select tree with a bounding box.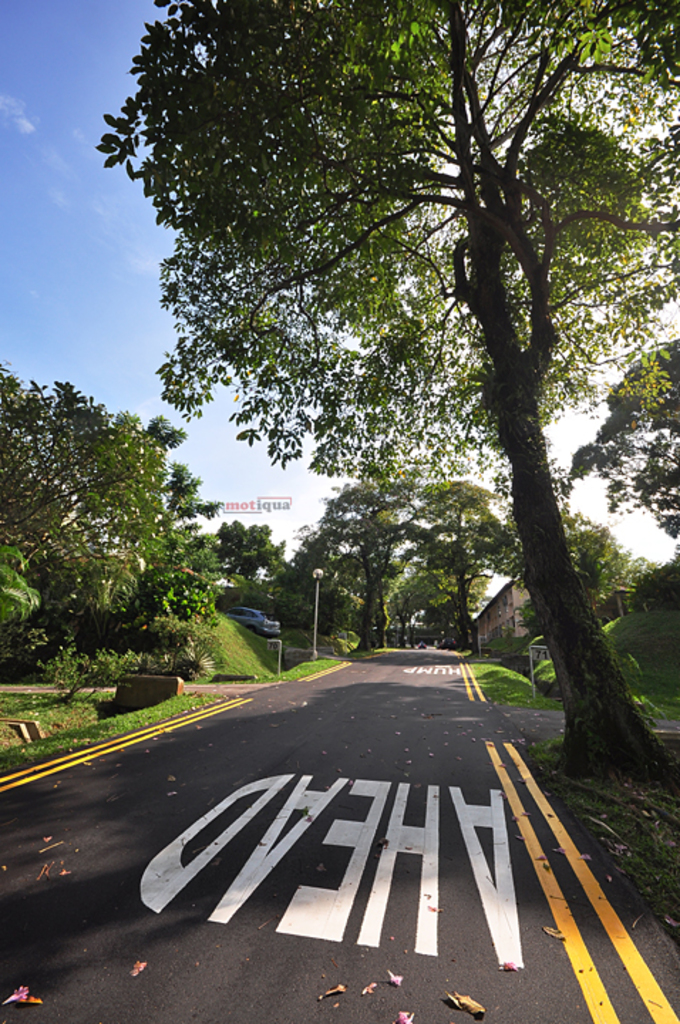
289 484 400 651.
